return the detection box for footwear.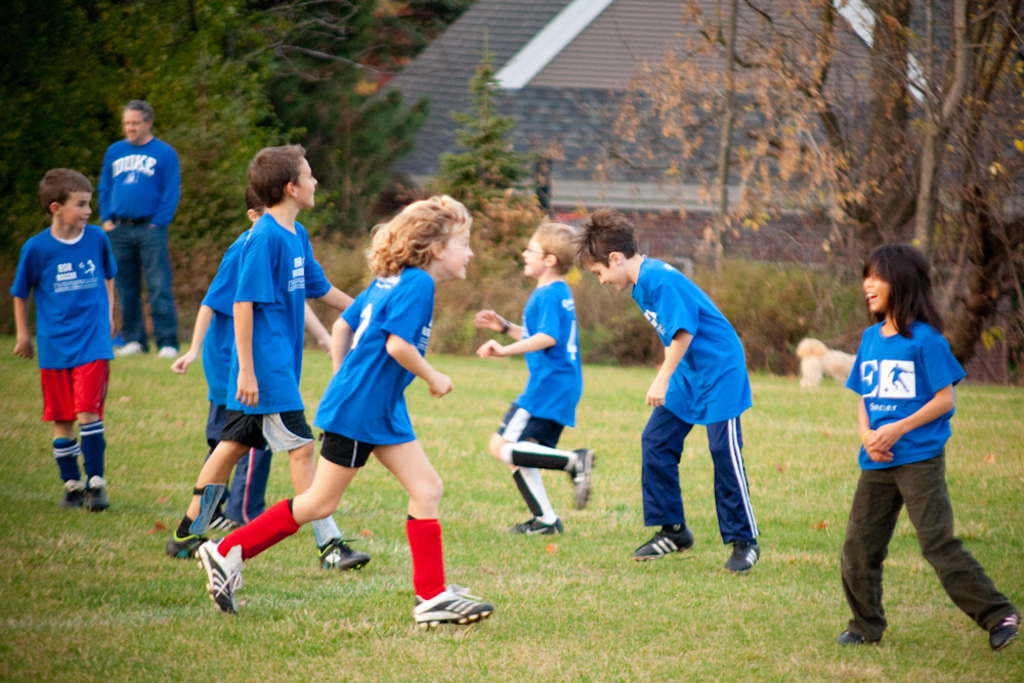
[x1=512, y1=515, x2=565, y2=543].
